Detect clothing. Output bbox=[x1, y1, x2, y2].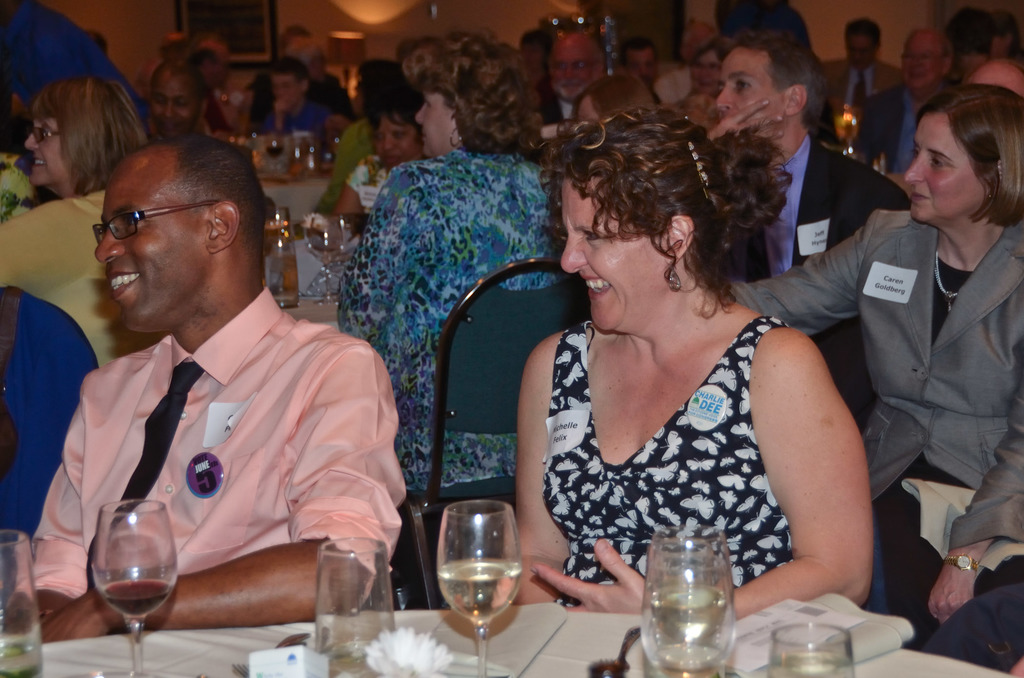
bbox=[0, 288, 92, 554].
